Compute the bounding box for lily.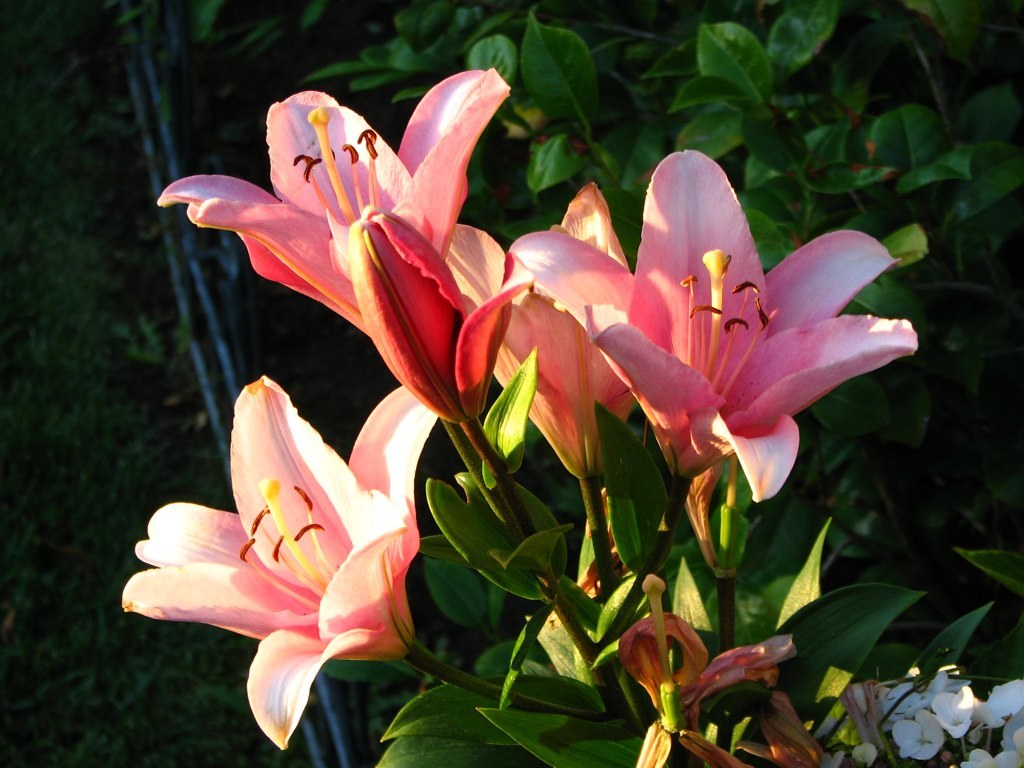
160:84:511:339.
